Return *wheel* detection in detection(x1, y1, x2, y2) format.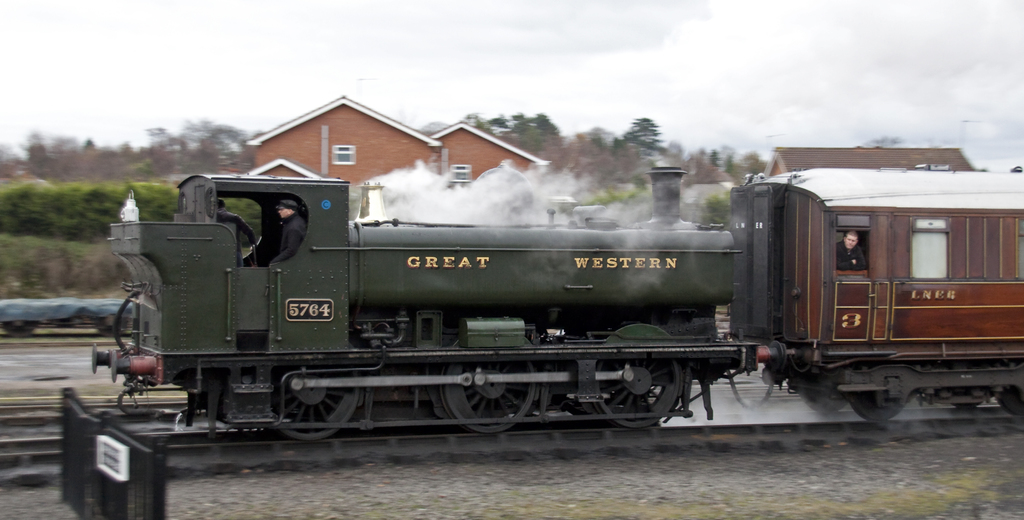
detection(435, 340, 539, 435).
